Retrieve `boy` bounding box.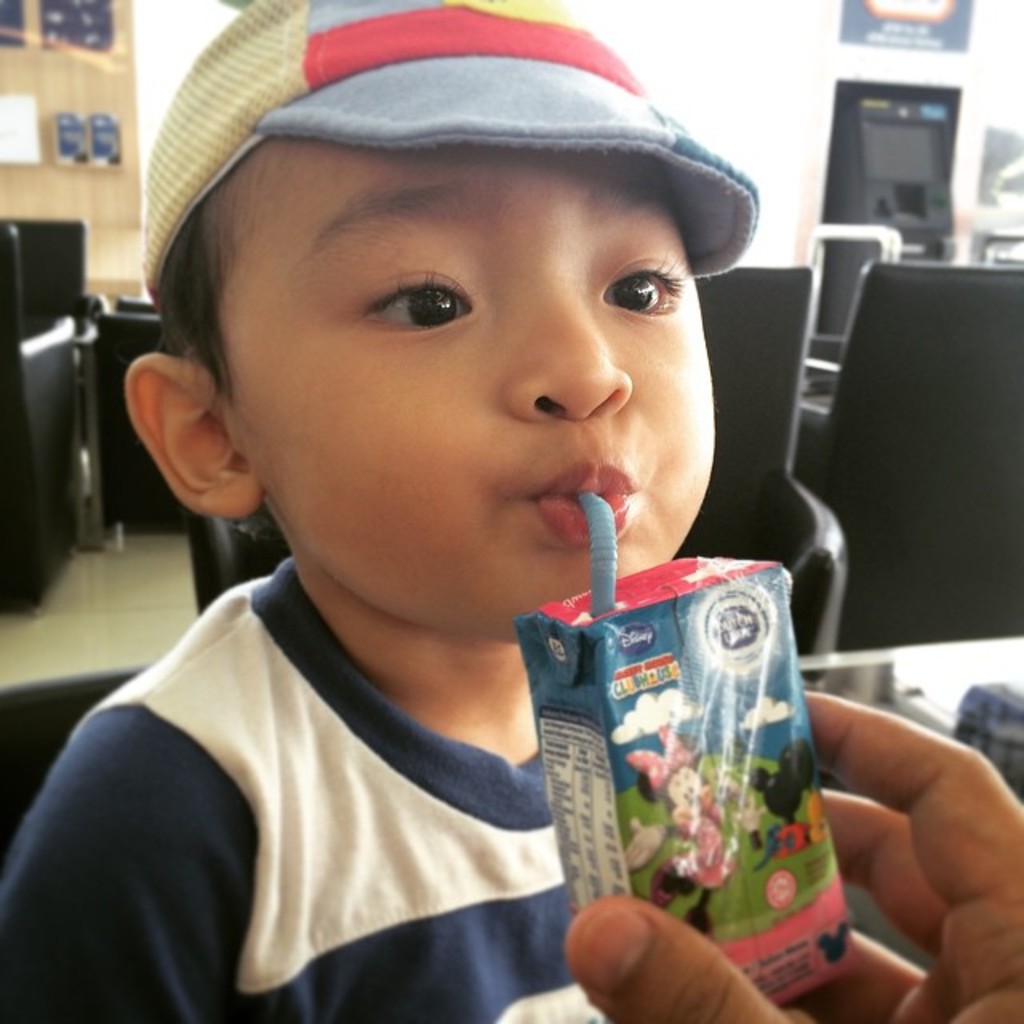
Bounding box: region(0, 0, 757, 1022).
